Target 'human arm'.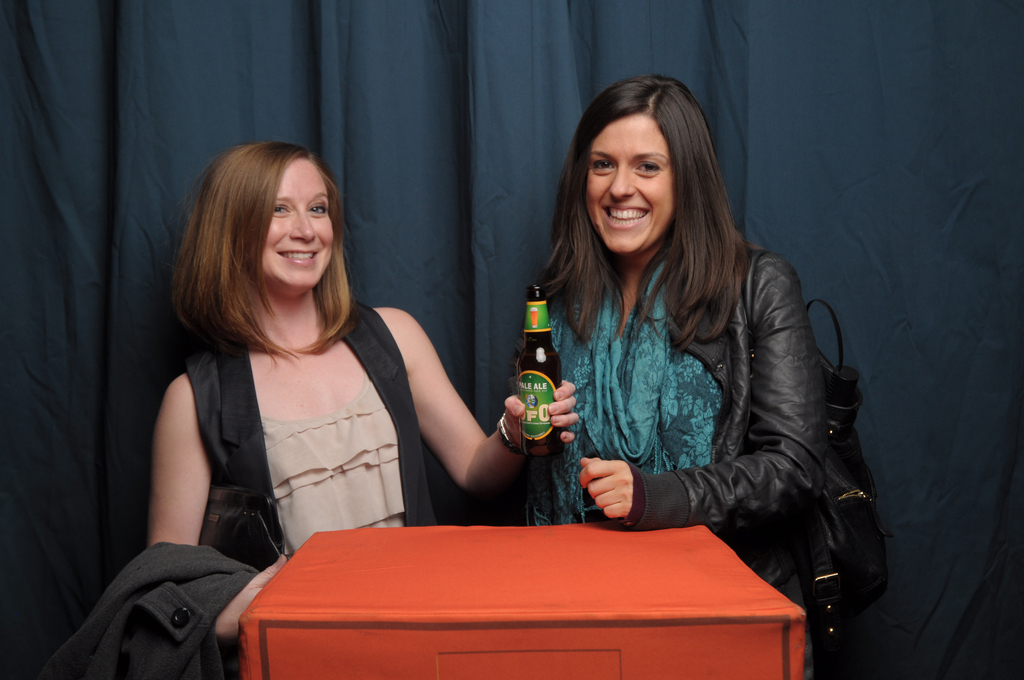
Target region: [149, 379, 300, 645].
